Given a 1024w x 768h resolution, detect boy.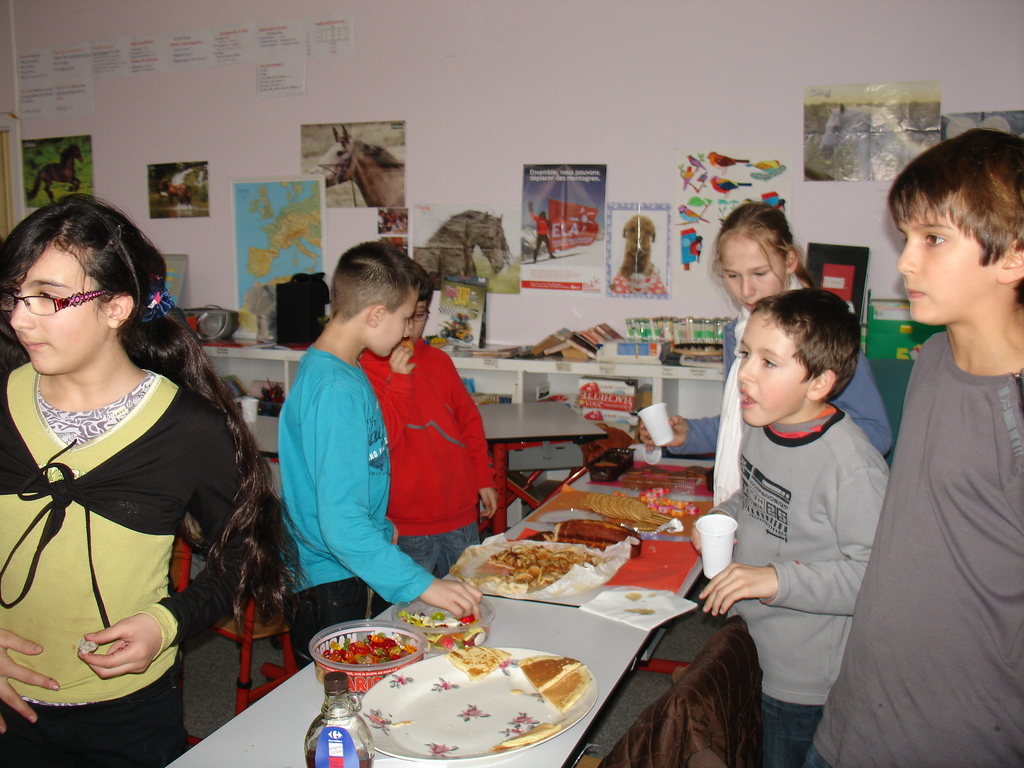
bbox=[796, 130, 1023, 767].
